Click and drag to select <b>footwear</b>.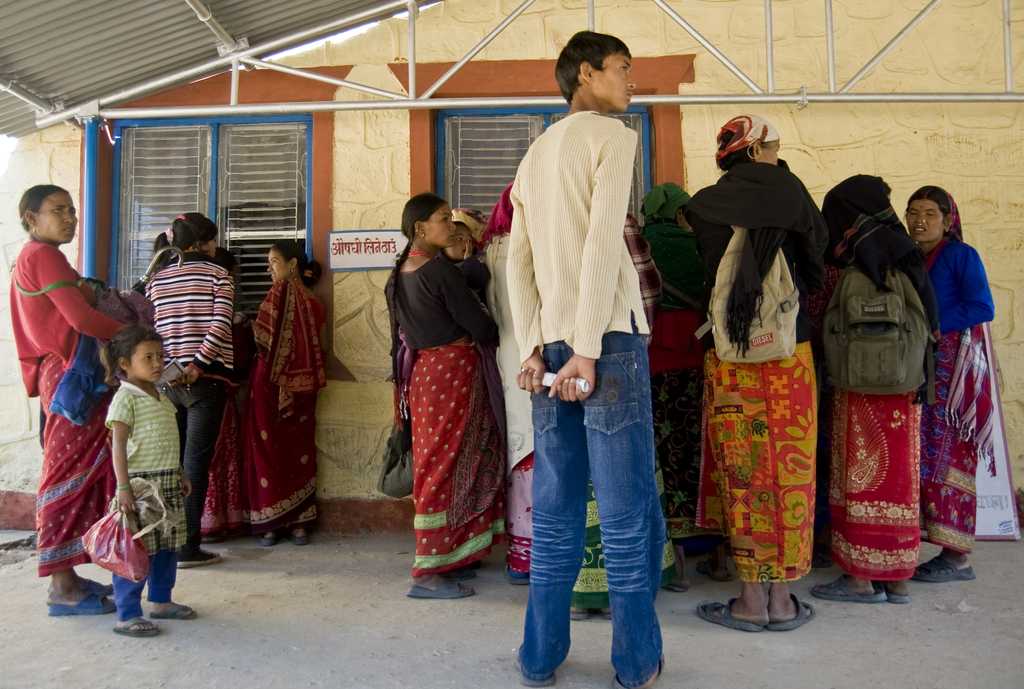
Selection: box(563, 606, 588, 622).
